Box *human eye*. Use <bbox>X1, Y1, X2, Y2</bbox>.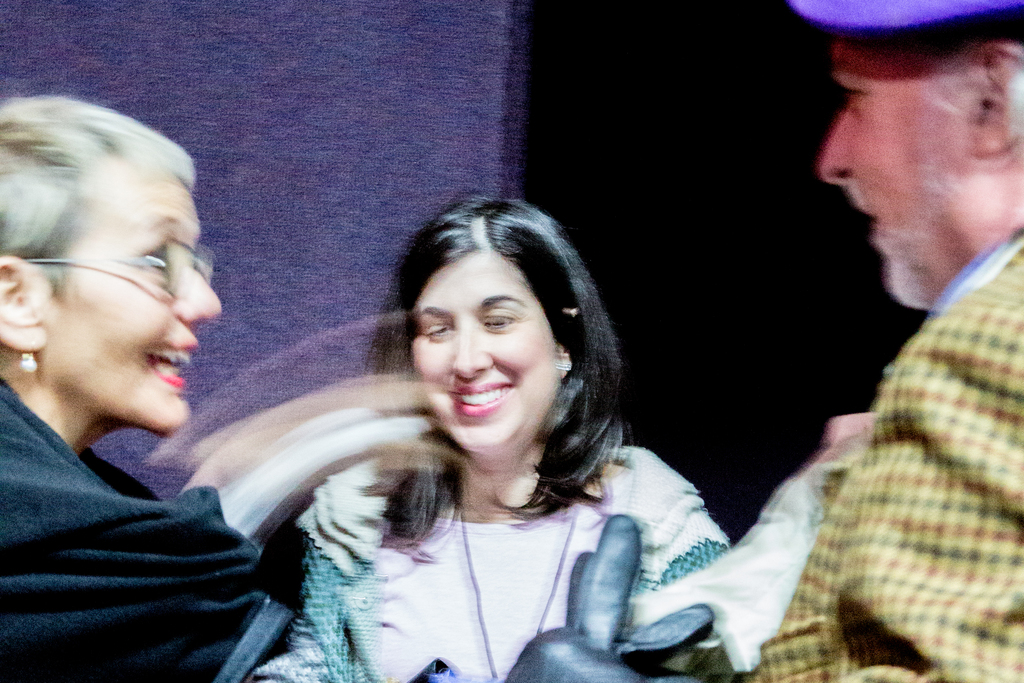
<bbox>422, 315, 452, 342</bbox>.
